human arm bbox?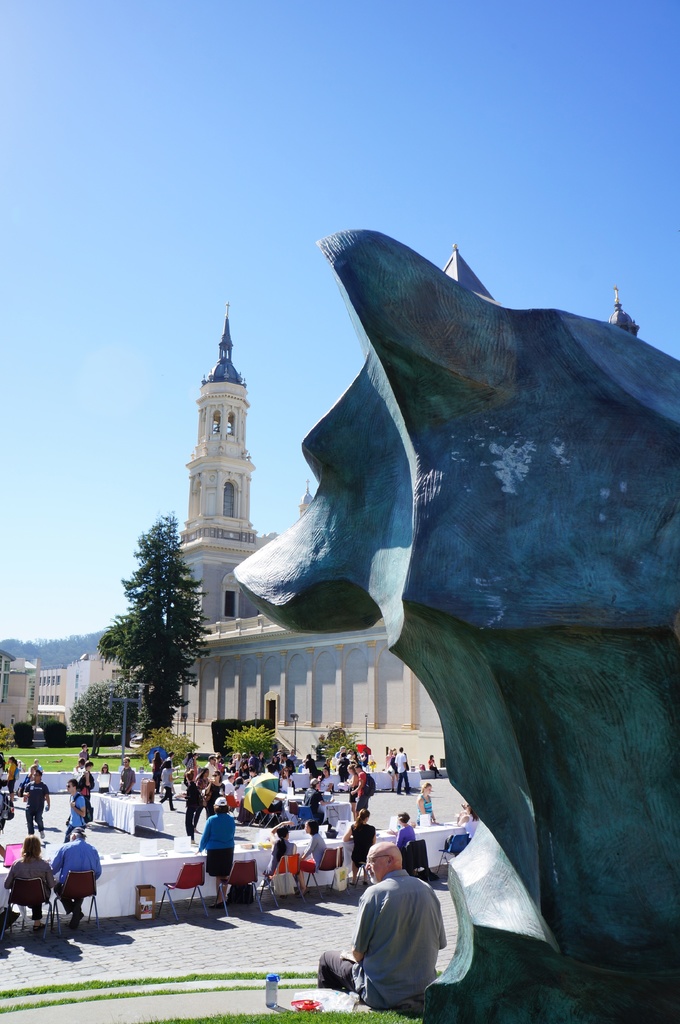
67 794 88 819
